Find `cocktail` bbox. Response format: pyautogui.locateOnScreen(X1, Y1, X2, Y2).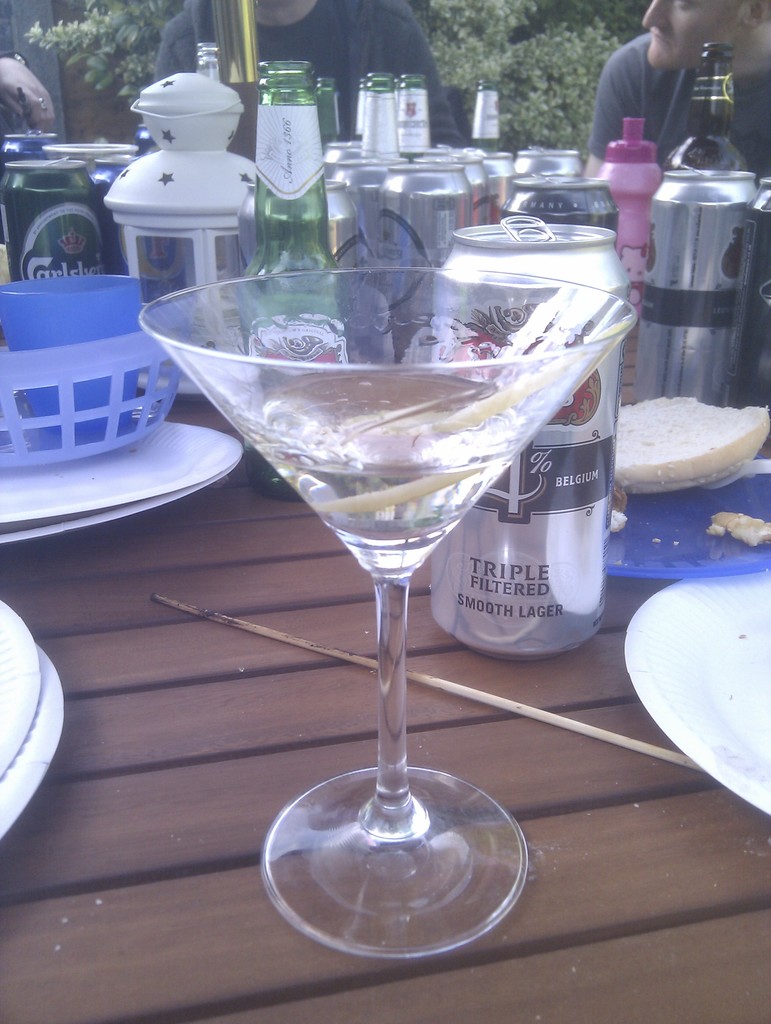
pyautogui.locateOnScreen(124, 259, 633, 967).
